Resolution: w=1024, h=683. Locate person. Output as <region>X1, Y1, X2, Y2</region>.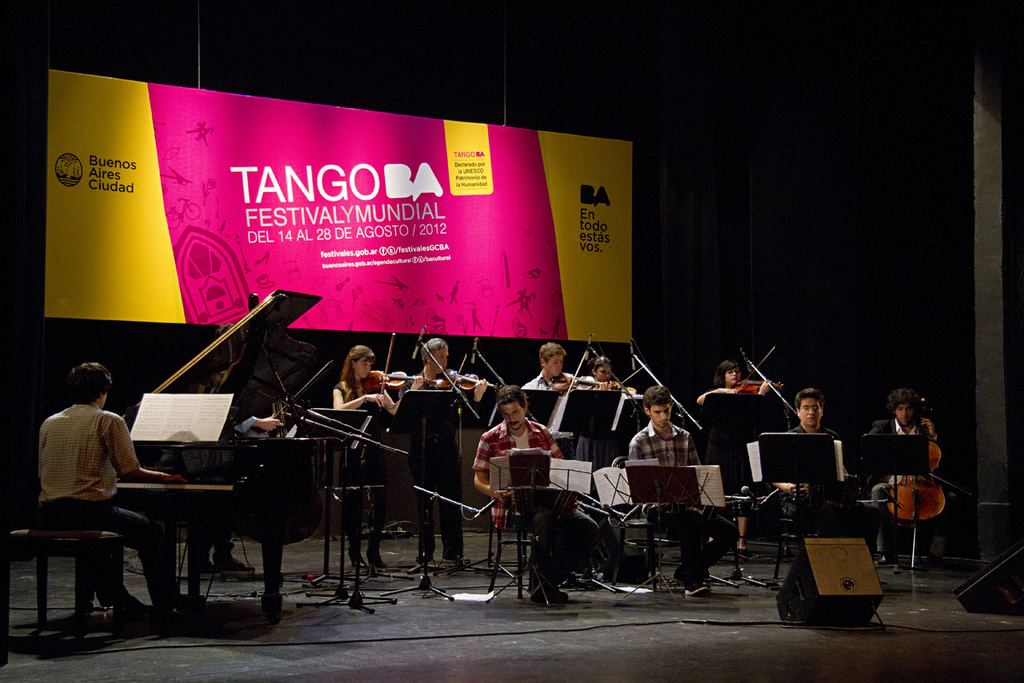
<region>474, 380, 601, 611</region>.
